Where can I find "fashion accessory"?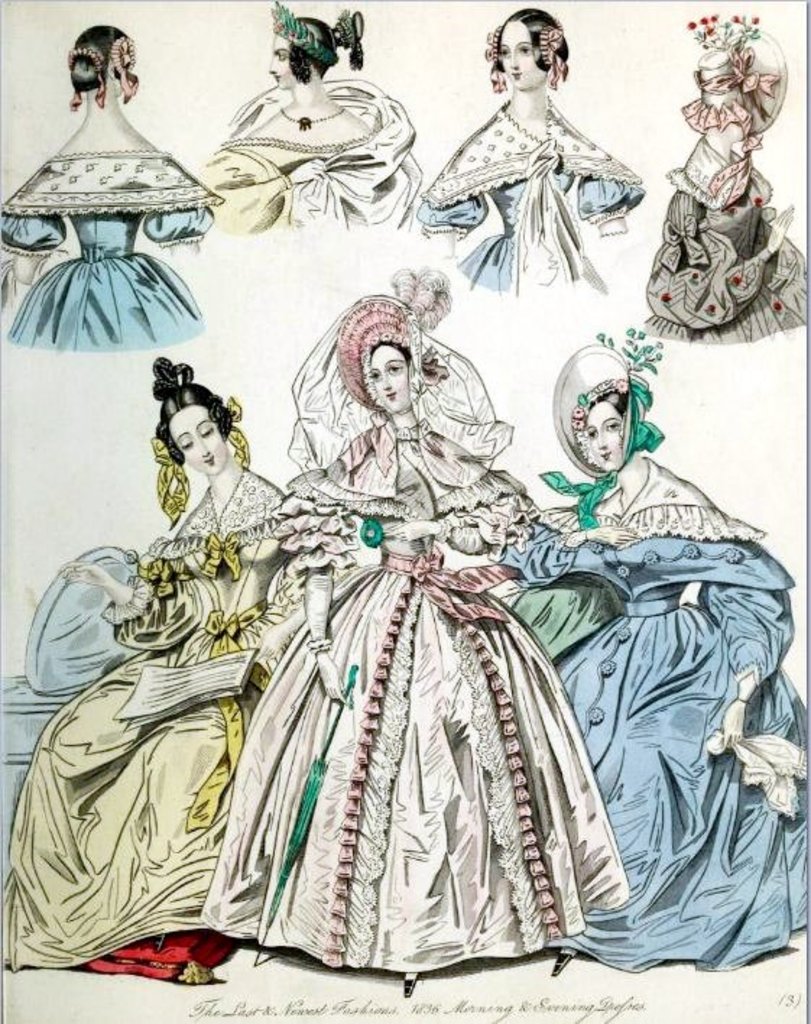
You can find it at <bbox>551, 944, 581, 978</bbox>.
